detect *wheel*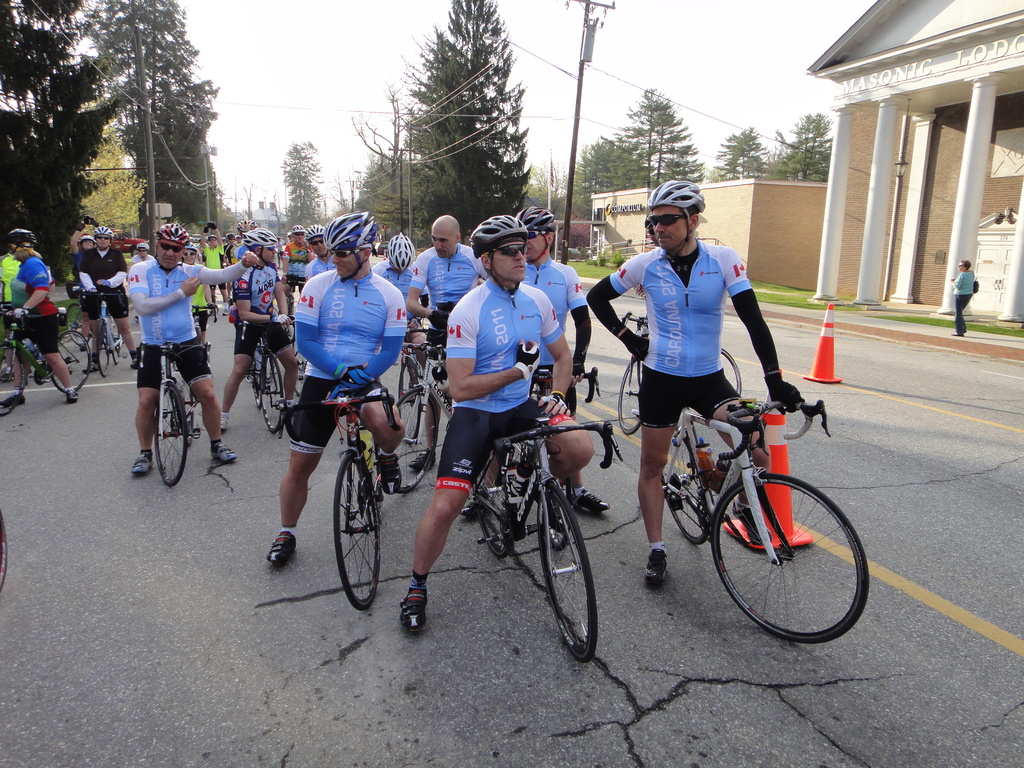
select_region(664, 419, 718, 544)
